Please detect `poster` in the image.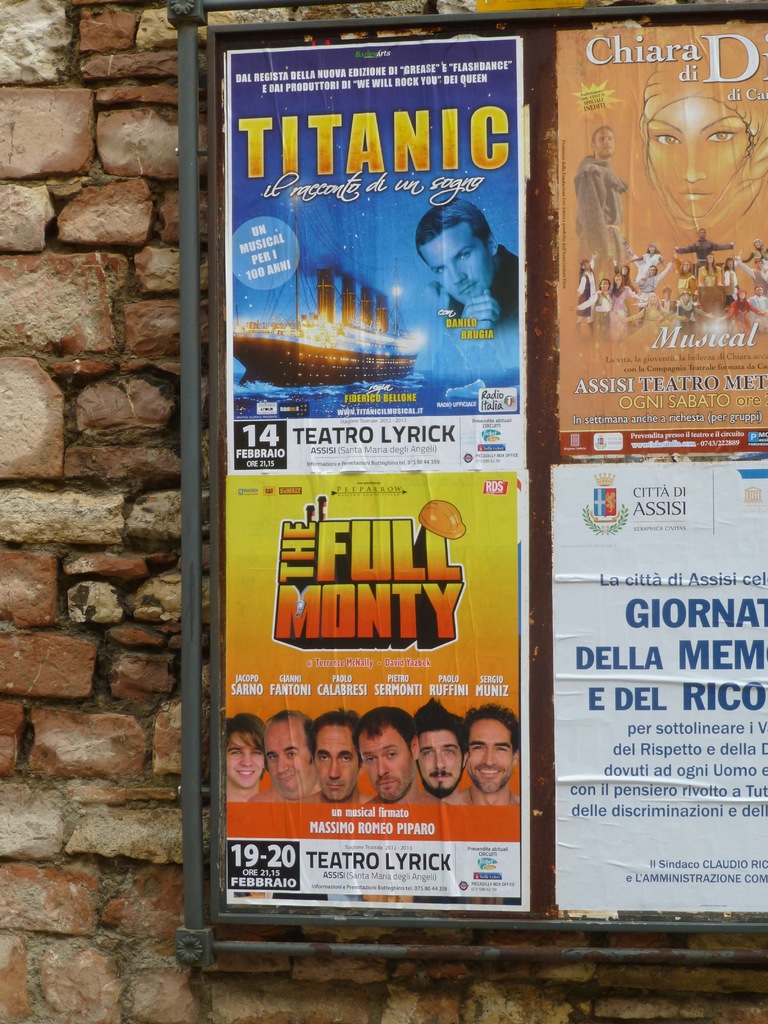
222, 475, 527, 910.
